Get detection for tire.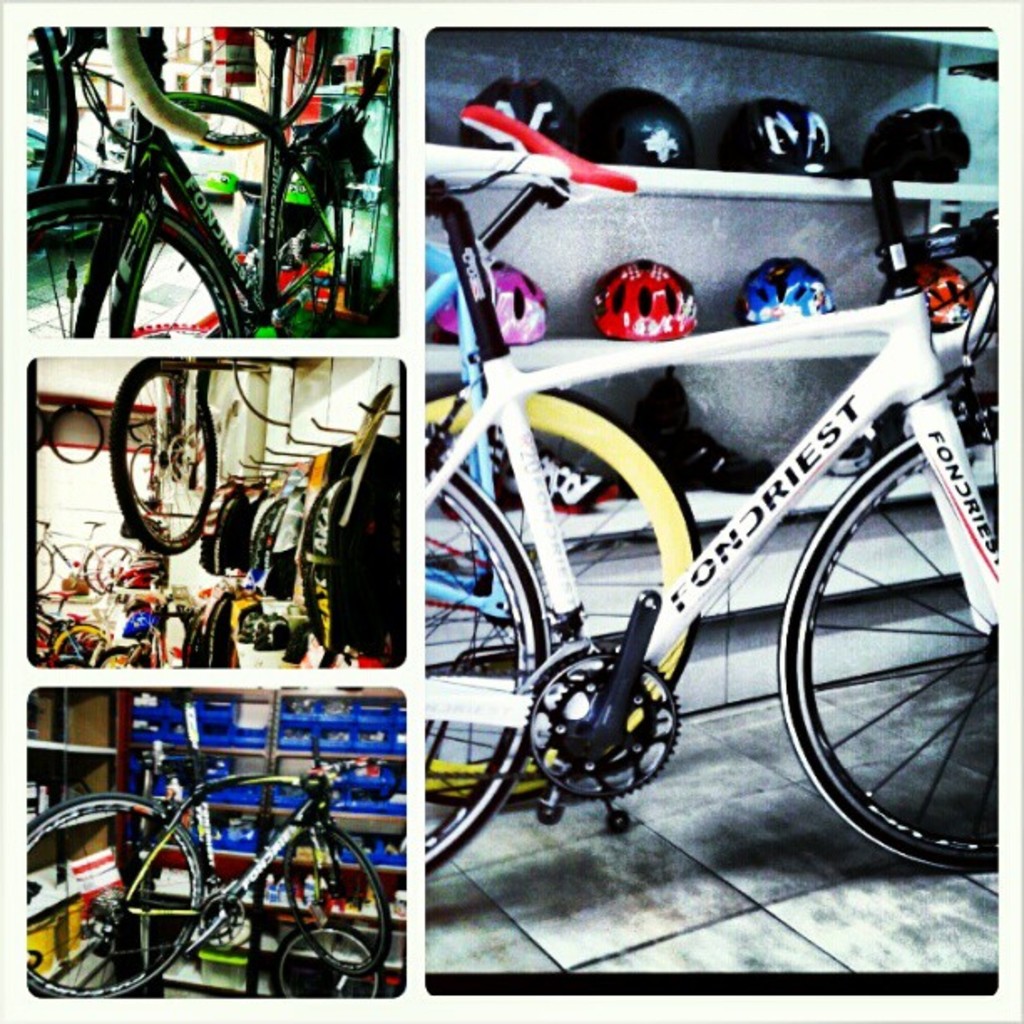
Detection: {"left": 131, "top": 442, "right": 156, "bottom": 512}.
